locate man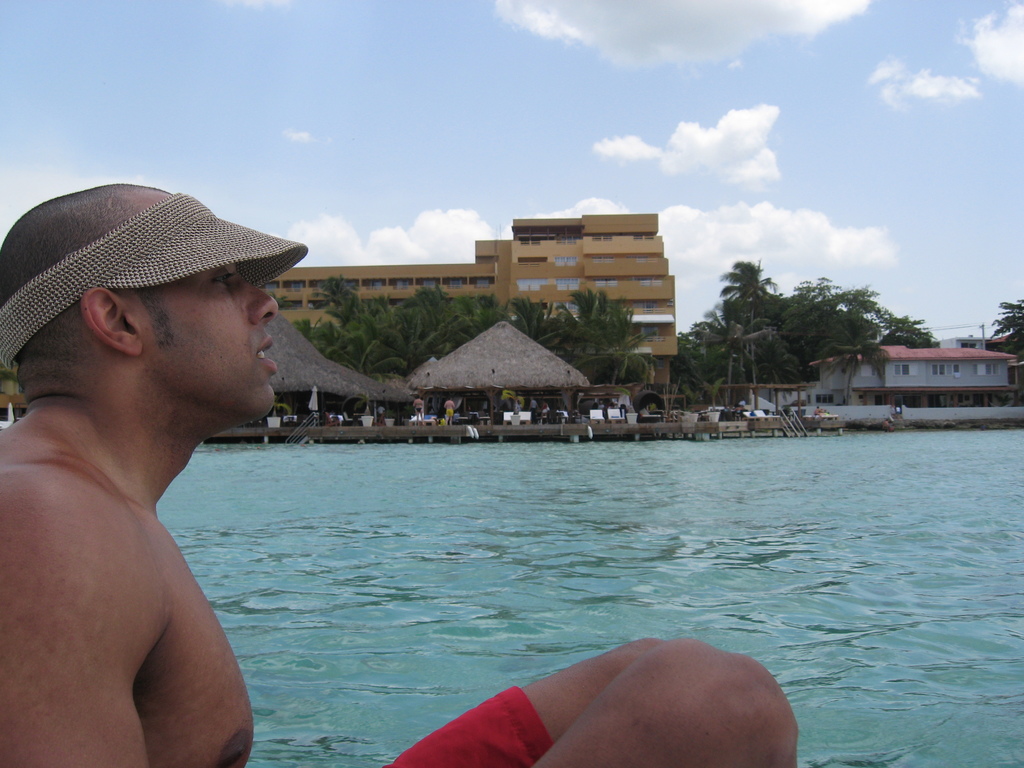
<bbox>413, 397, 428, 428</bbox>
